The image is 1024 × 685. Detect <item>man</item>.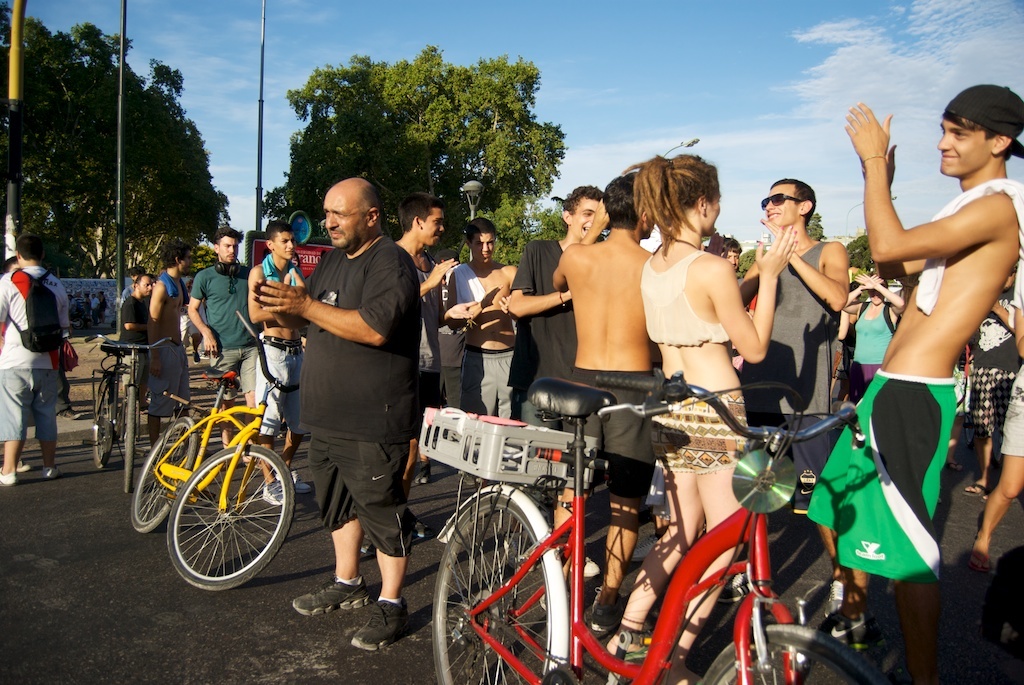
Detection: <region>505, 184, 611, 584</region>.
